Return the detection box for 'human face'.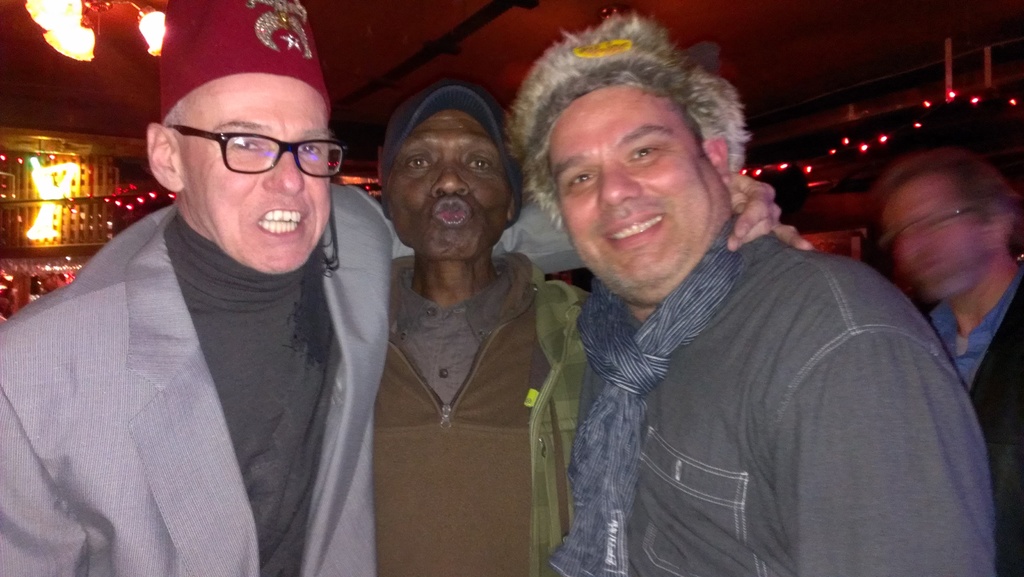
<region>390, 110, 510, 257</region>.
